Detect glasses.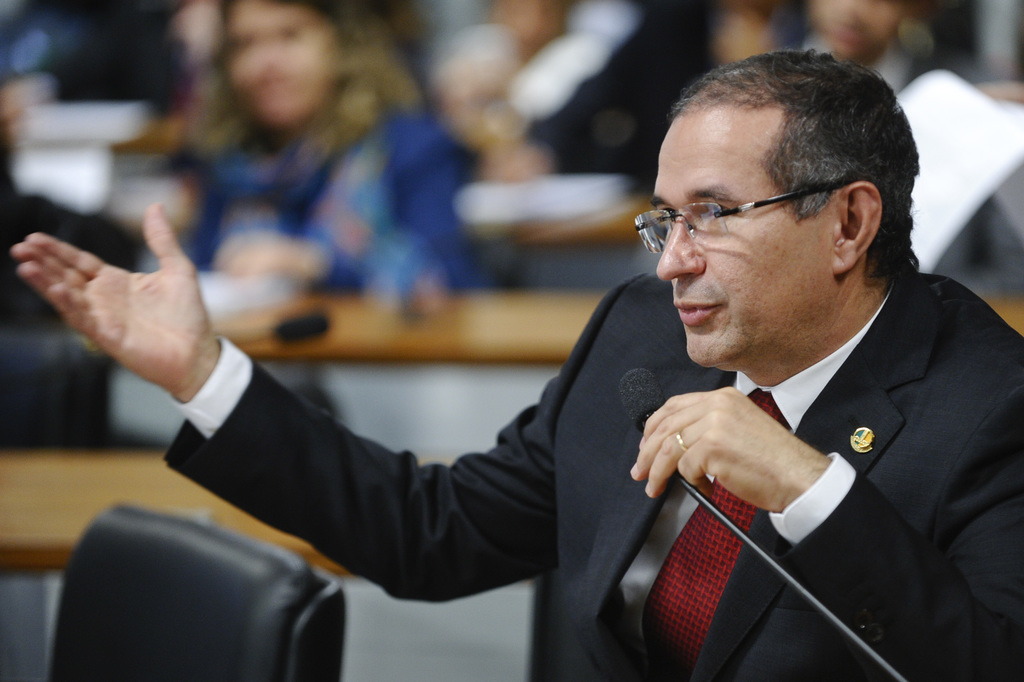
Detected at 636/160/881/249.
